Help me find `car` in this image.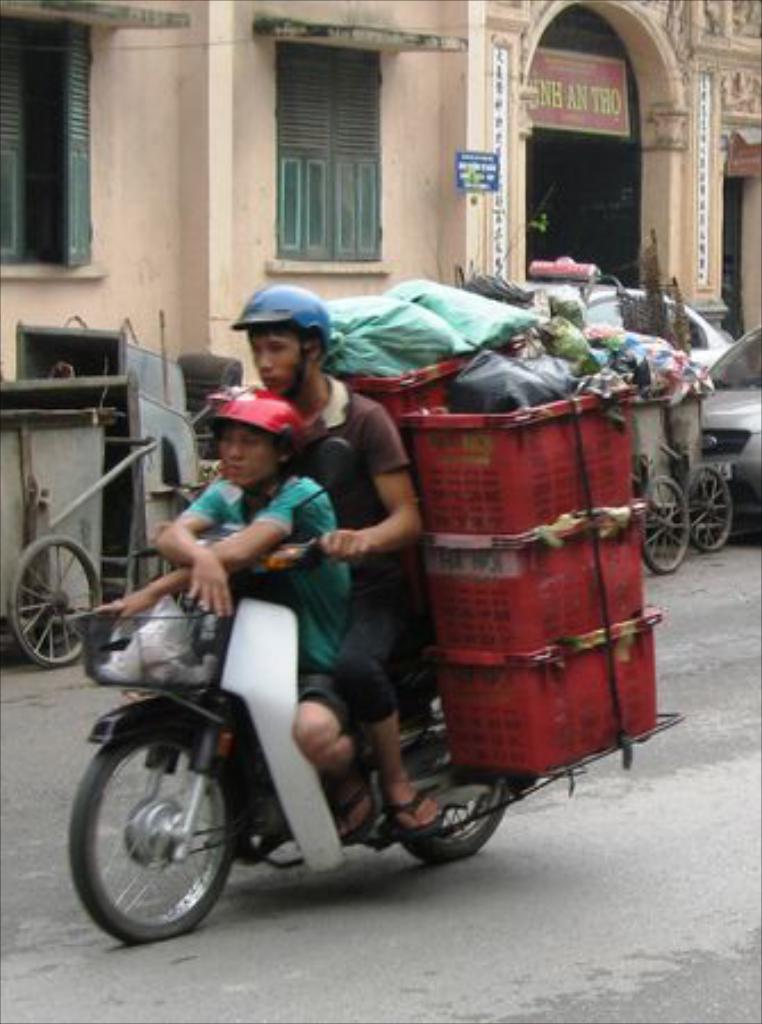
Found it: l=689, t=309, r=760, b=546.
